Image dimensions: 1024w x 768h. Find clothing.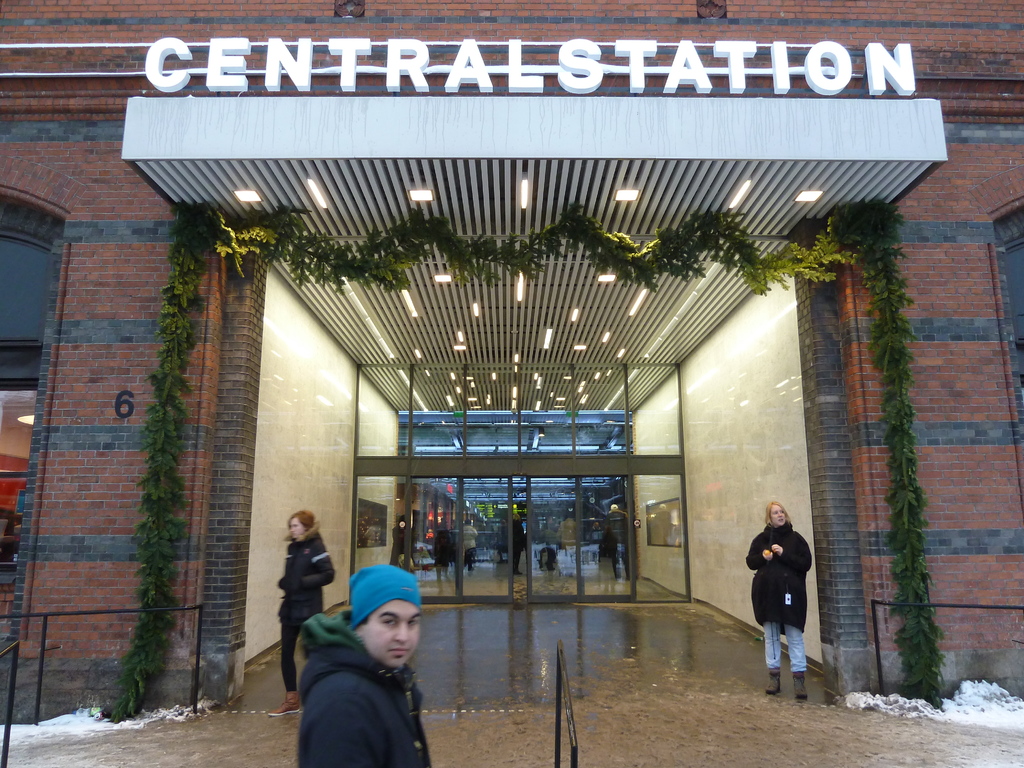
280 531 337 689.
